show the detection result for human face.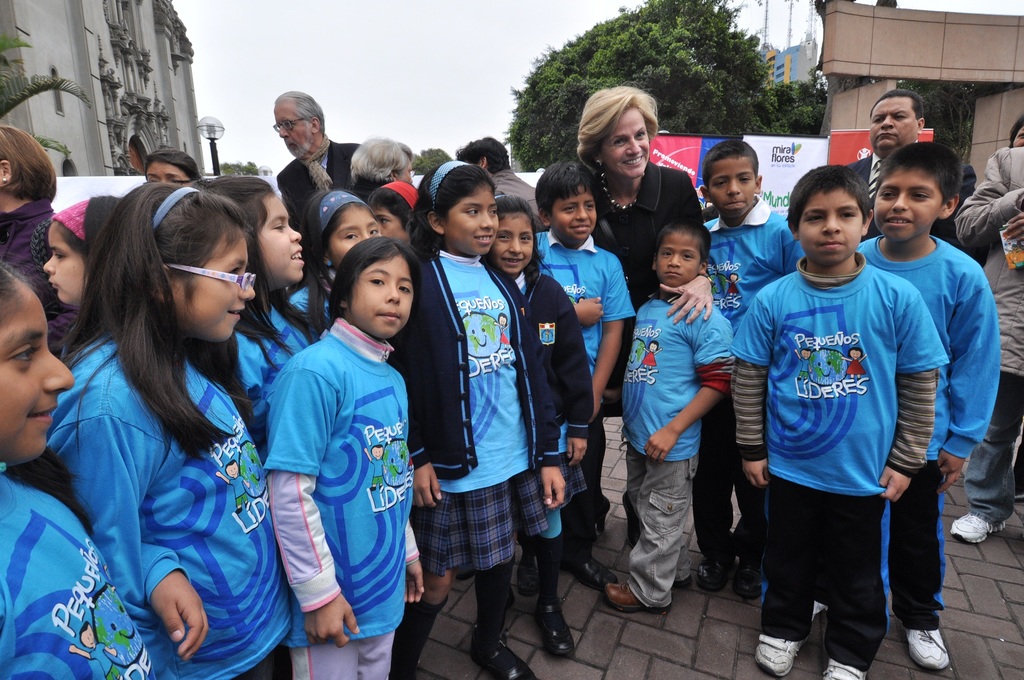
(x1=438, y1=179, x2=502, y2=255).
